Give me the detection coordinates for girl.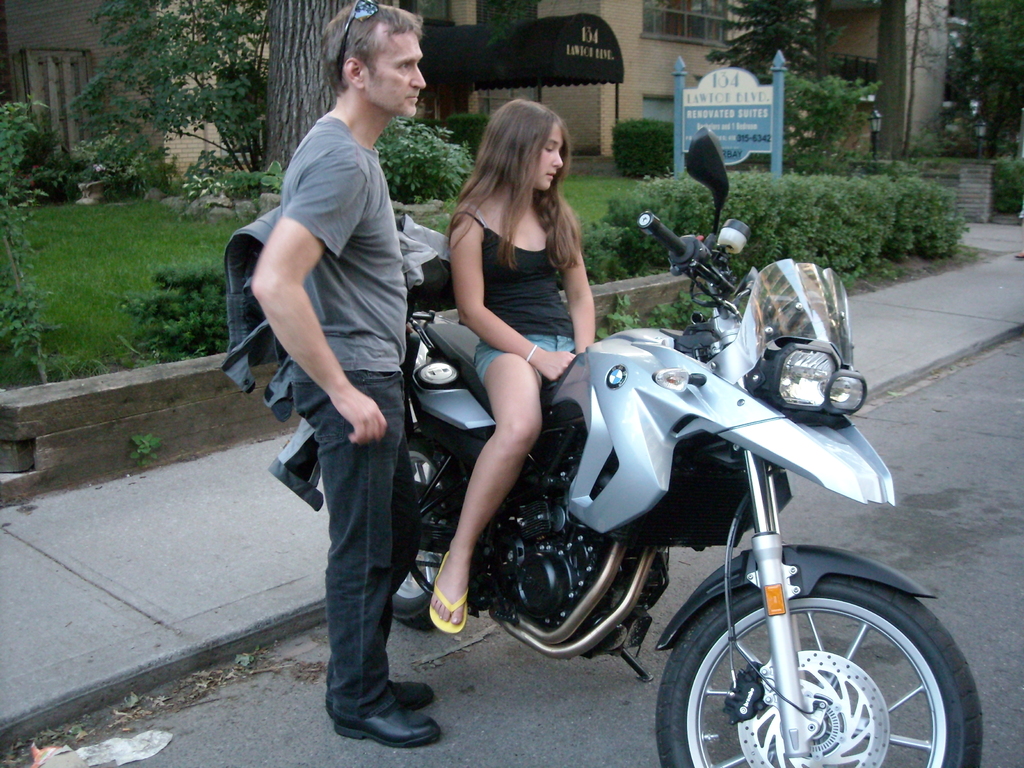
region(431, 101, 596, 633).
